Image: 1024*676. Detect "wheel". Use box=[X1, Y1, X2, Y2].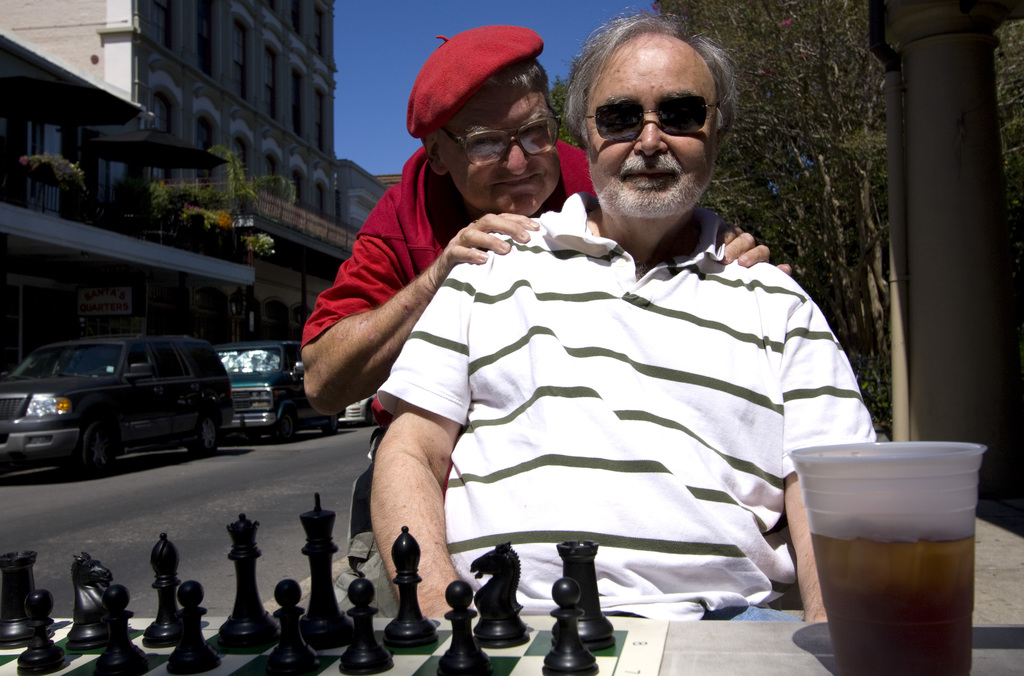
box=[77, 422, 118, 476].
